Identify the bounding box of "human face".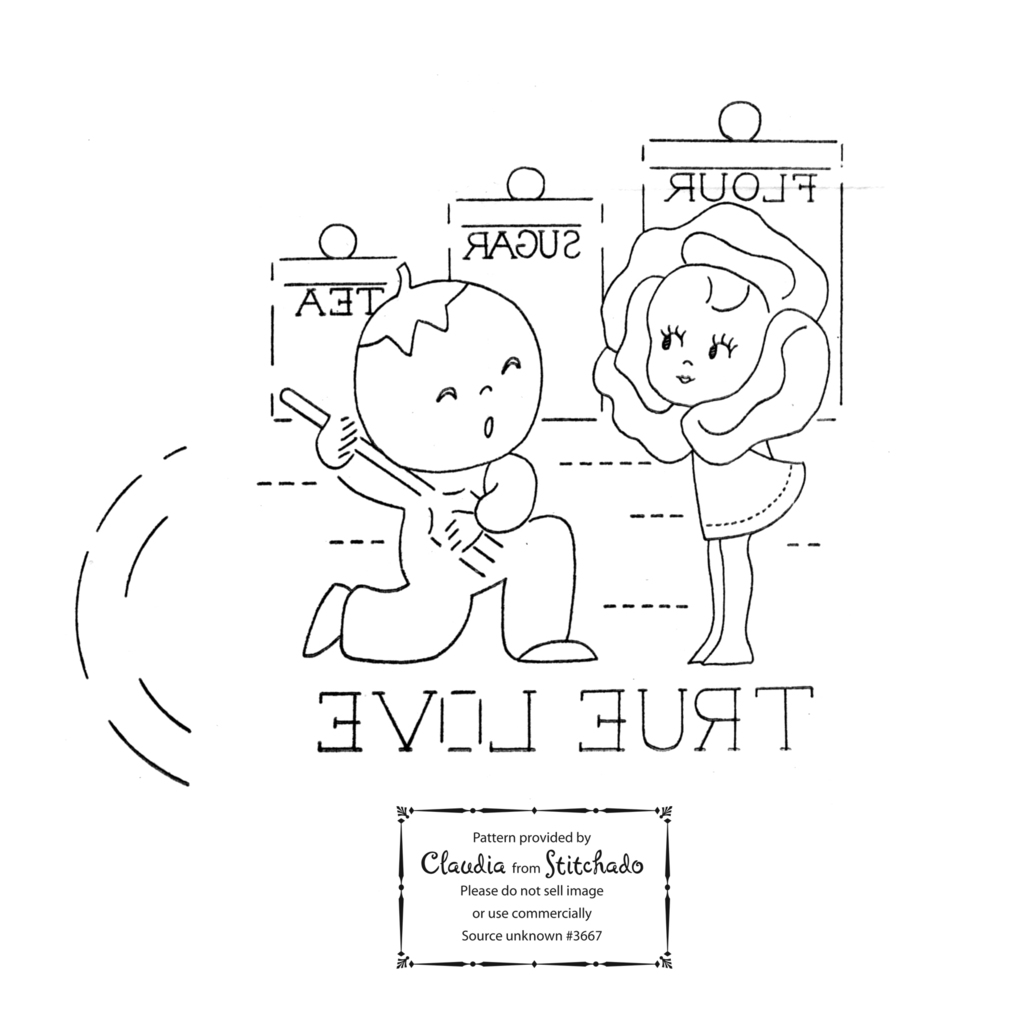
locate(648, 266, 775, 412).
